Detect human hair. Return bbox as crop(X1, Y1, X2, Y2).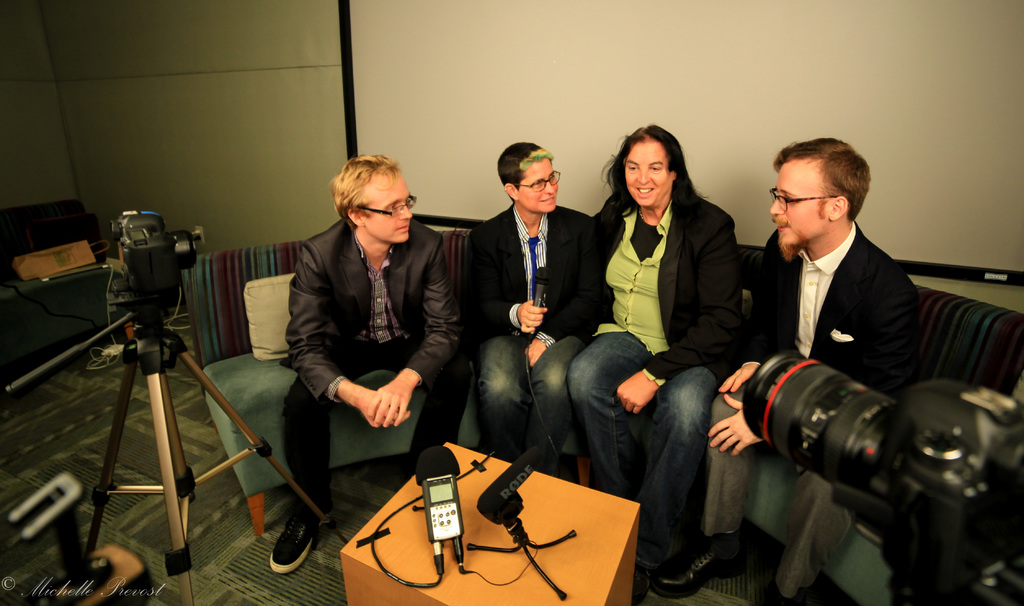
crop(330, 152, 404, 230).
